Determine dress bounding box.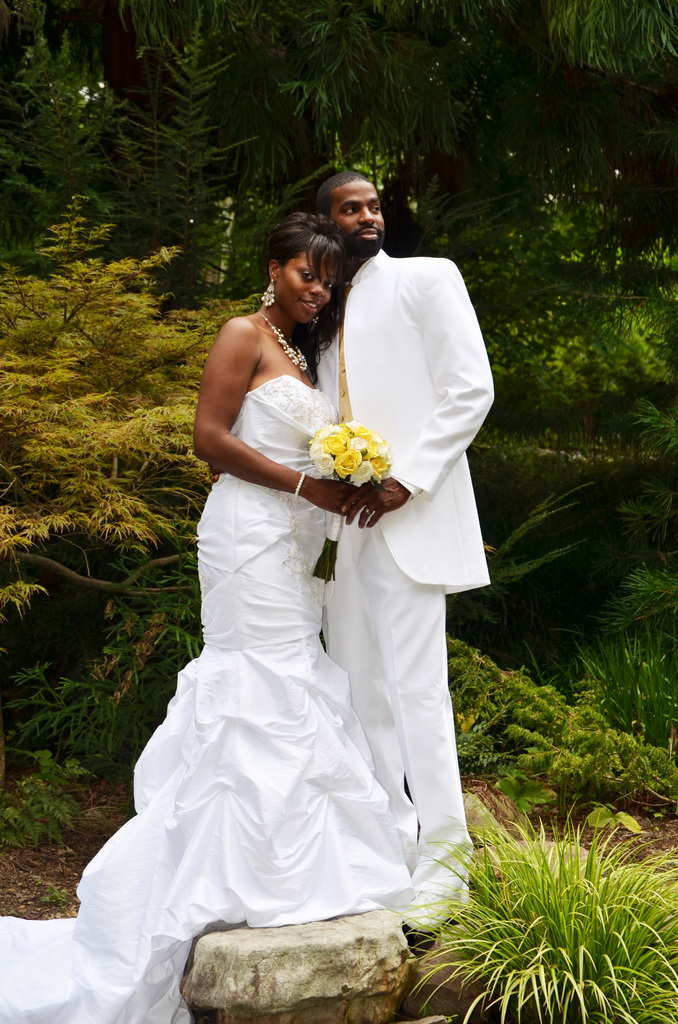
Determined: Rect(0, 374, 412, 1023).
